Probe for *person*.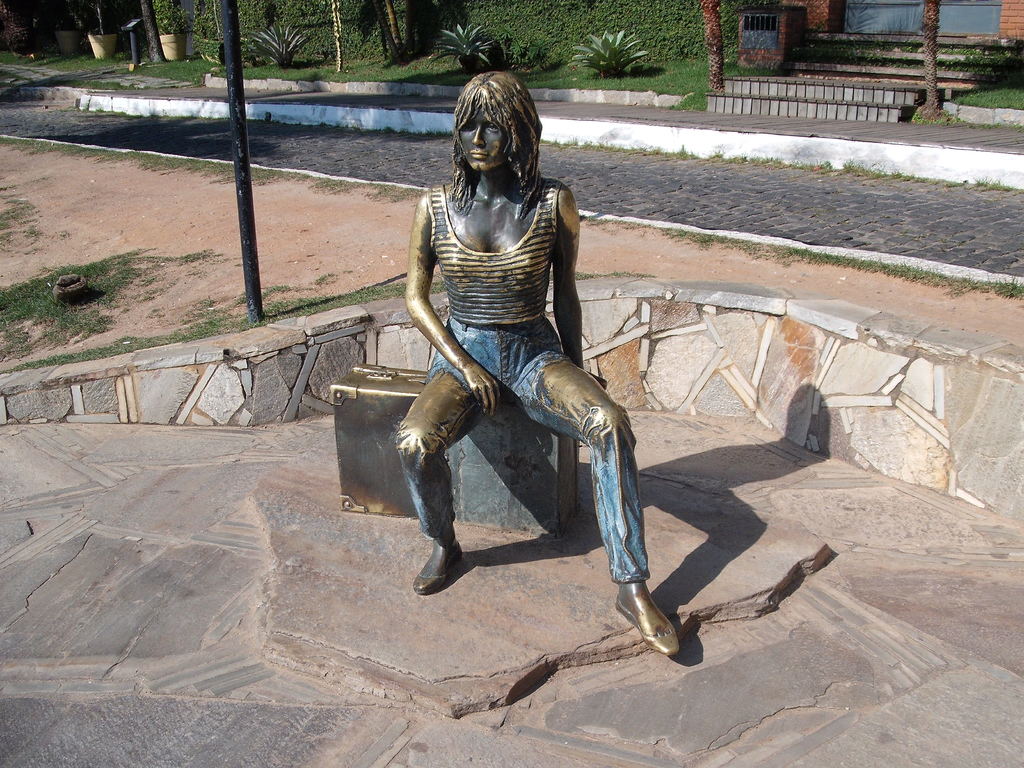
Probe result: [396,74,646,652].
